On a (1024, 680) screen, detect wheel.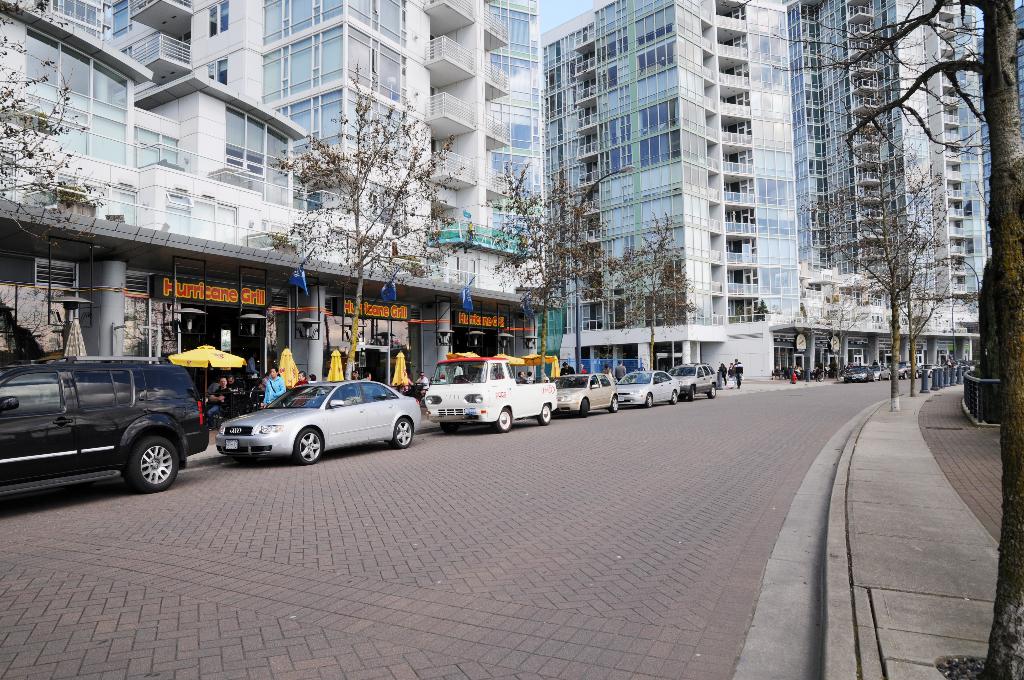
888 371 891 380.
